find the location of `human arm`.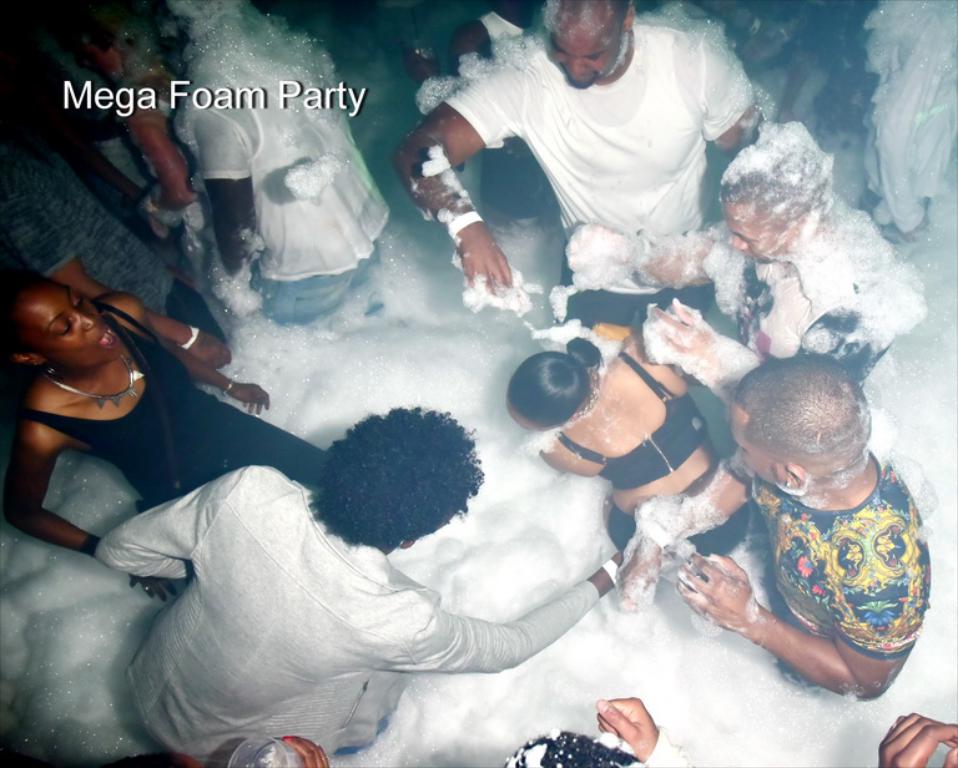
Location: (5,196,236,369).
